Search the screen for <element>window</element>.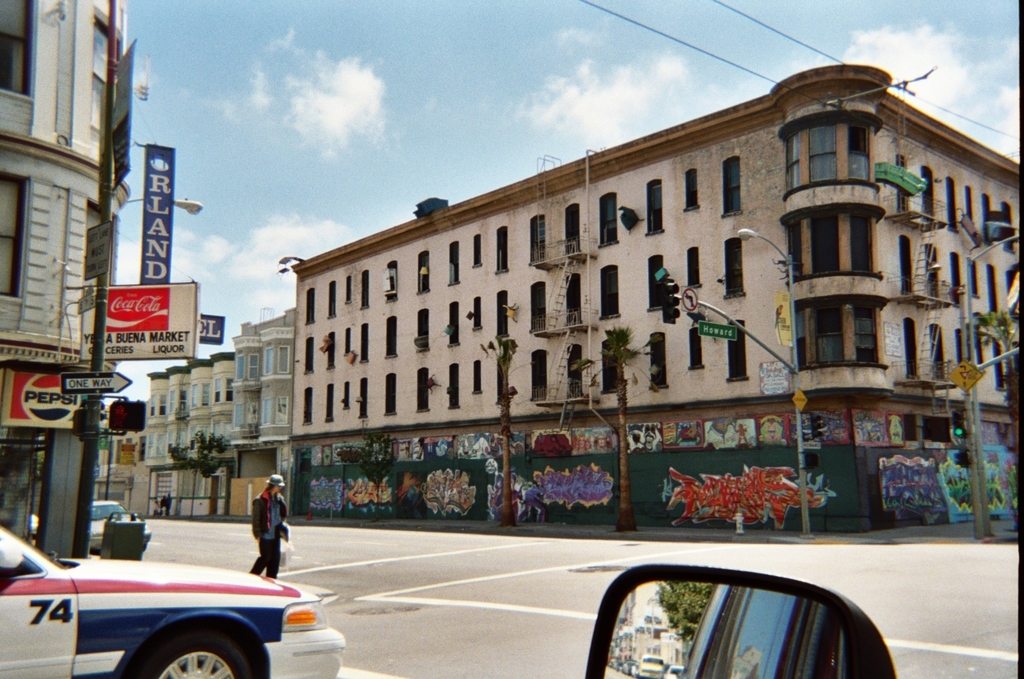
Found at [596, 263, 625, 322].
